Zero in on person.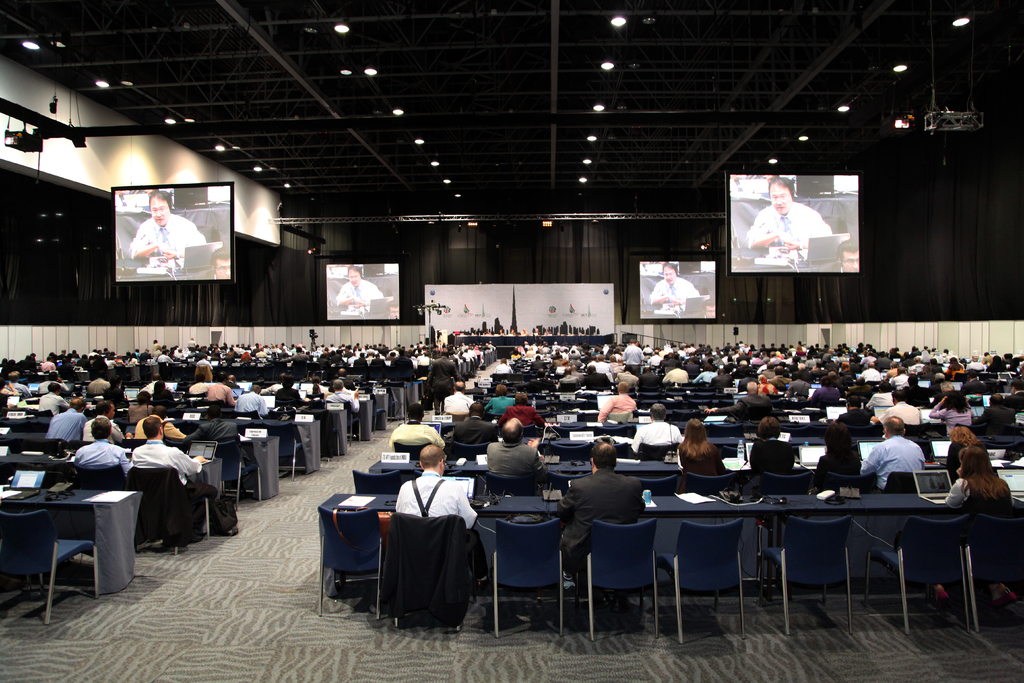
Zeroed in: {"x1": 87, "y1": 372, "x2": 115, "y2": 400}.
